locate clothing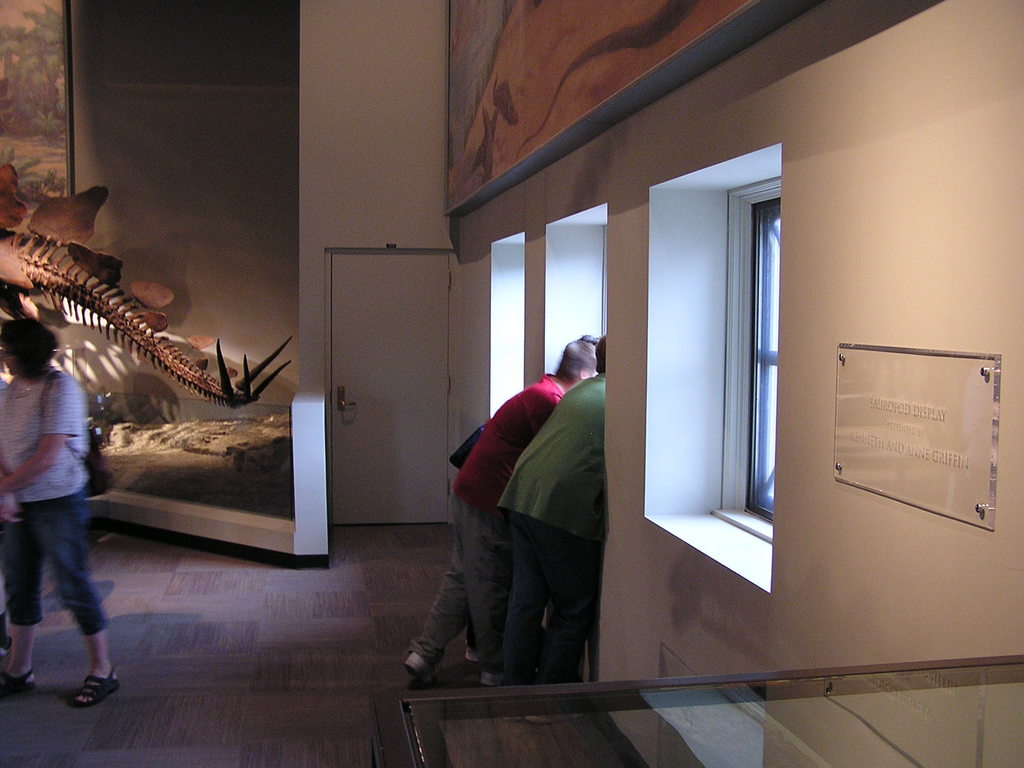
box(0, 486, 108, 638)
